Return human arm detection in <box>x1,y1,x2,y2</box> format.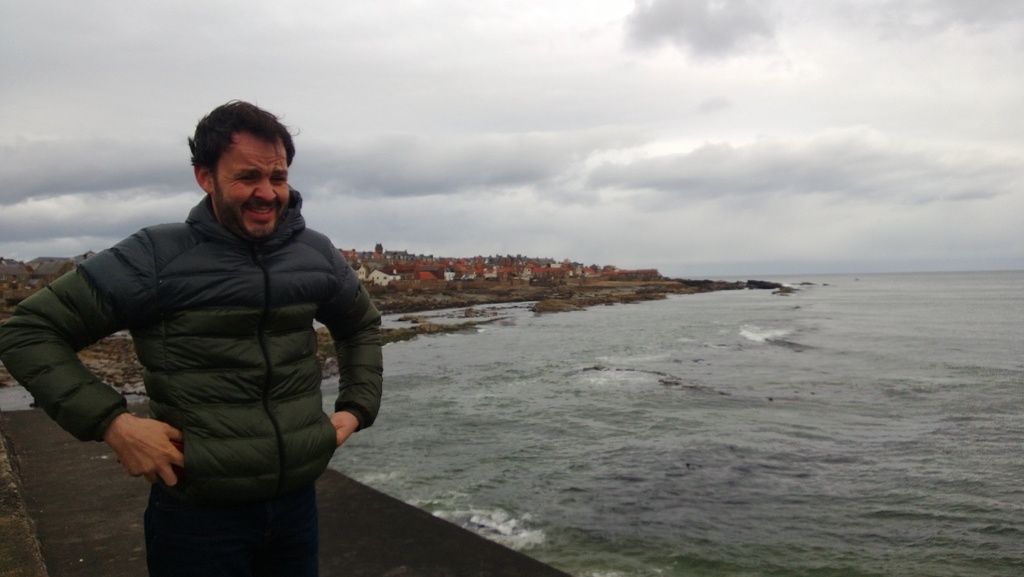
<box>294,244,399,465</box>.
